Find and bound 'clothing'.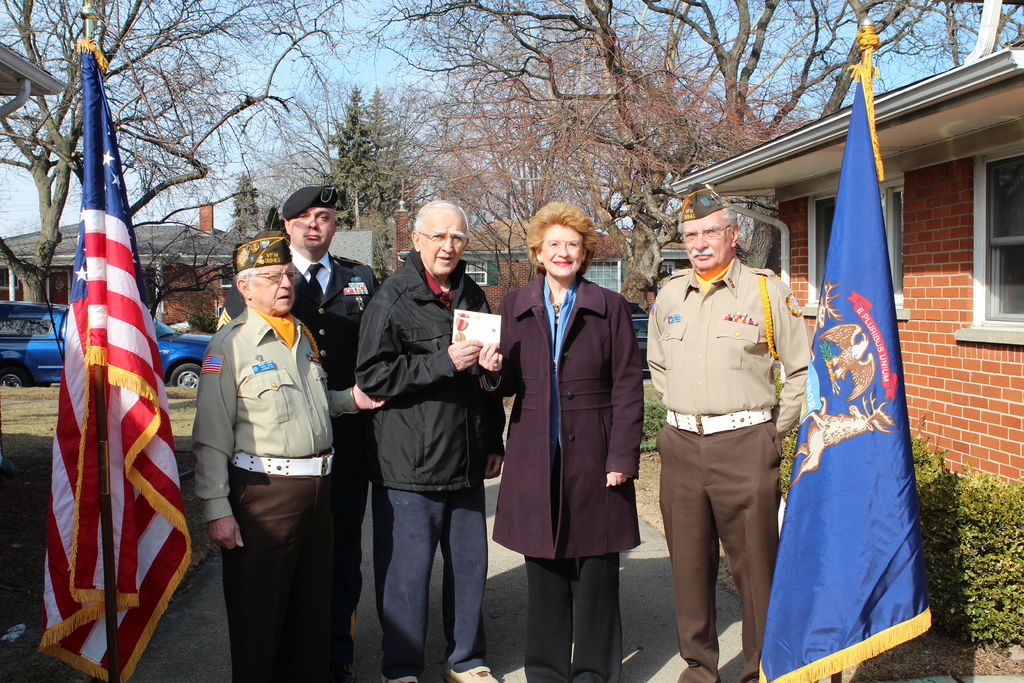
Bound: bbox(287, 256, 389, 628).
